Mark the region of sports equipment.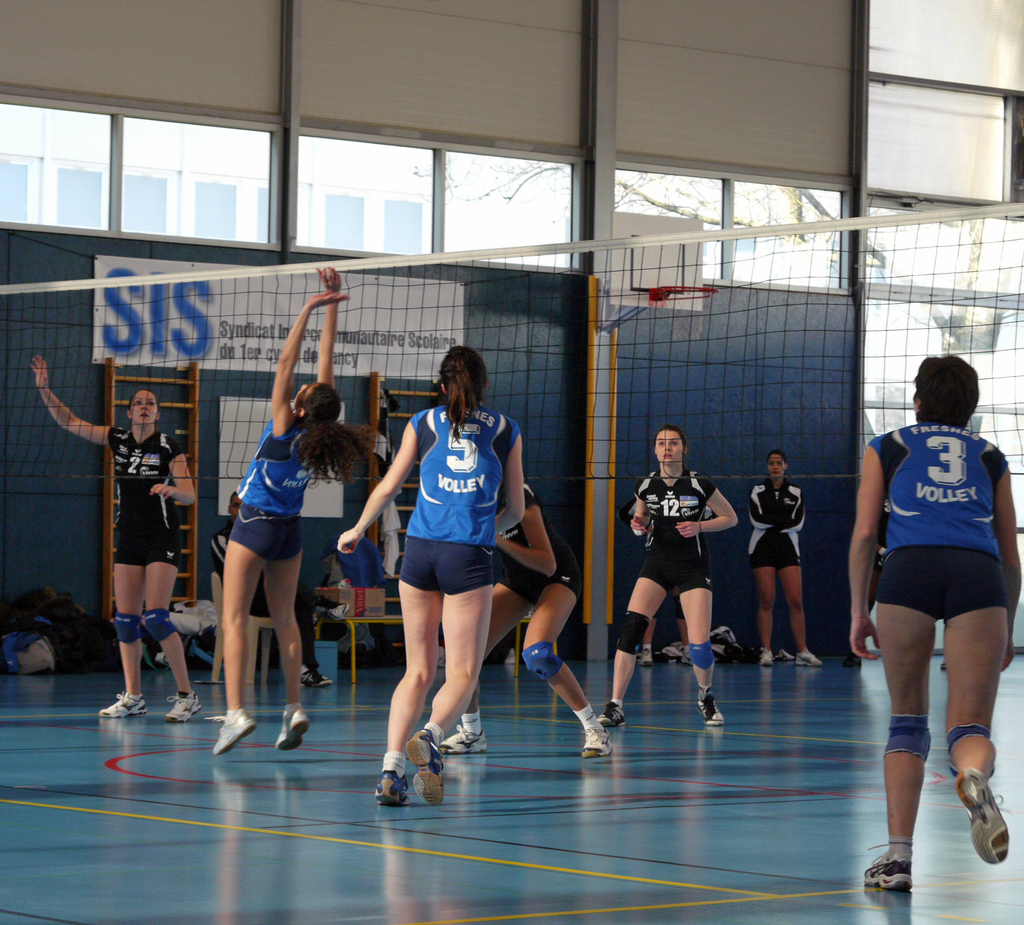
Region: box=[116, 614, 140, 644].
